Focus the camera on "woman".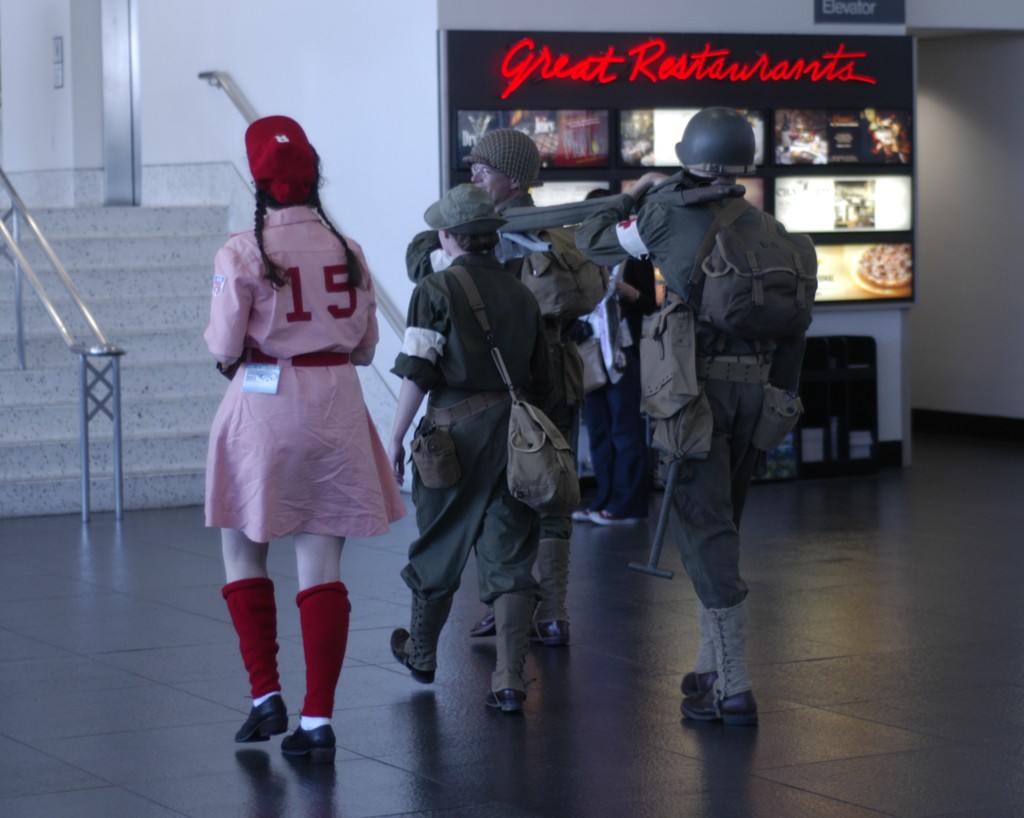
Focus region: BBox(390, 181, 557, 714).
